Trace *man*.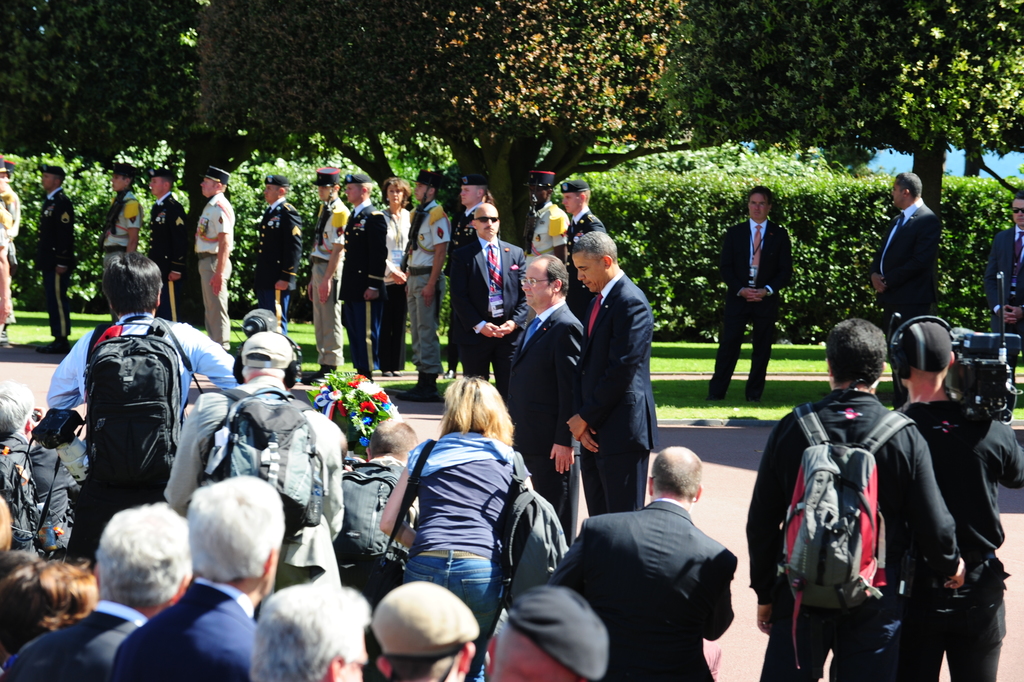
Traced to (left=534, top=453, right=777, bottom=677).
